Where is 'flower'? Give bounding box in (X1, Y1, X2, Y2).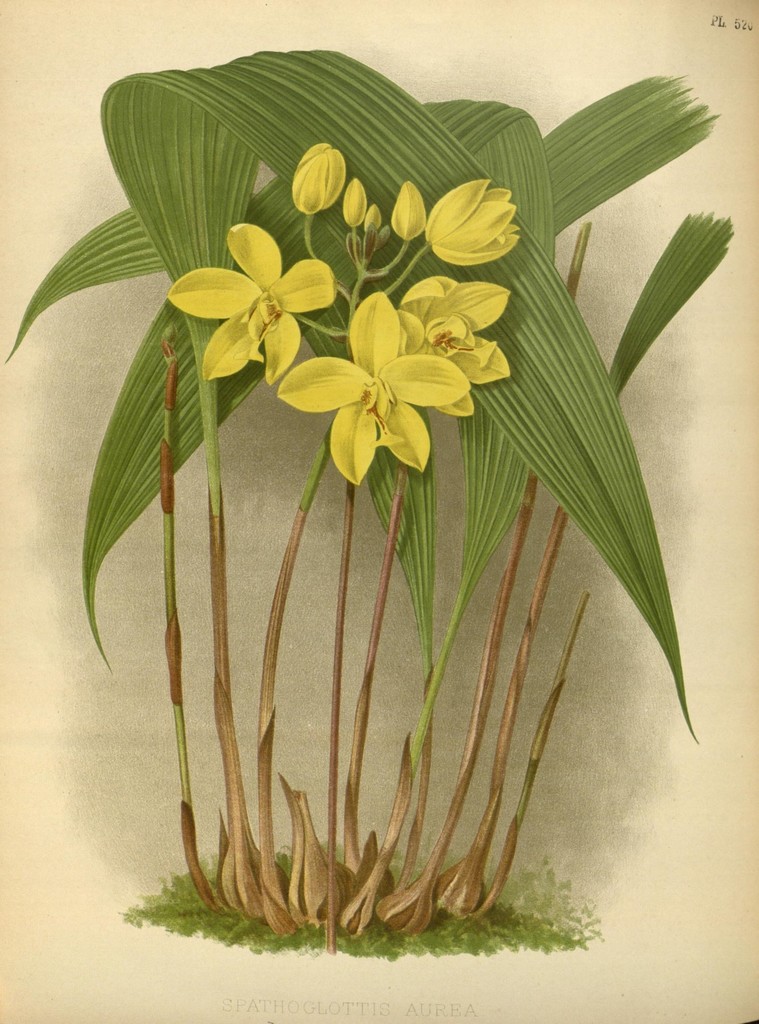
(405, 271, 515, 421).
